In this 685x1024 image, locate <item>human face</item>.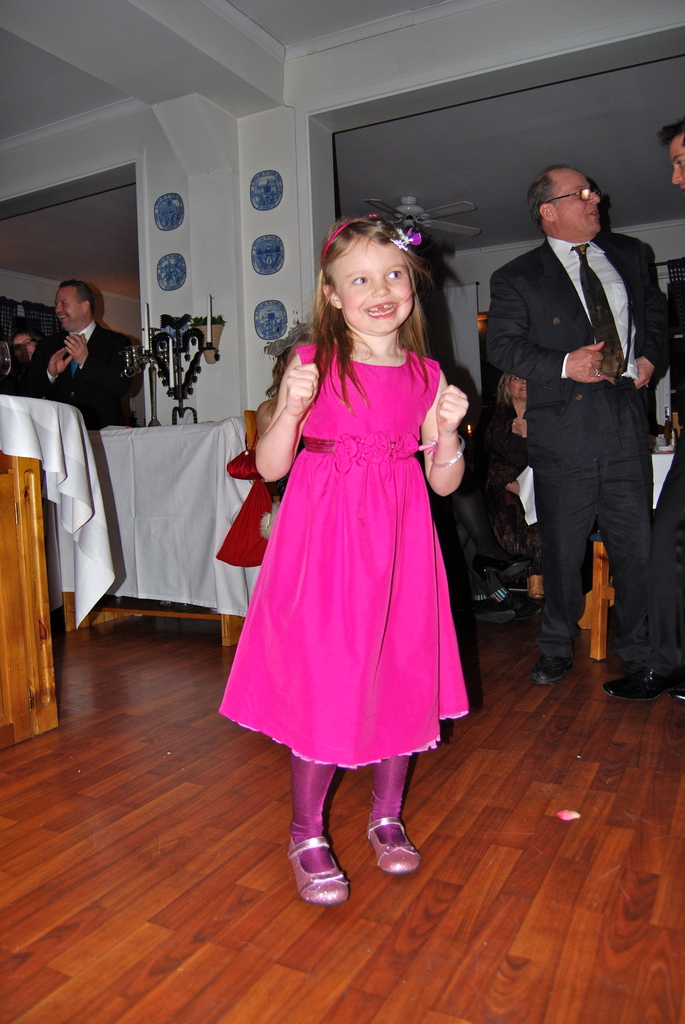
Bounding box: <box>556,180,601,228</box>.
